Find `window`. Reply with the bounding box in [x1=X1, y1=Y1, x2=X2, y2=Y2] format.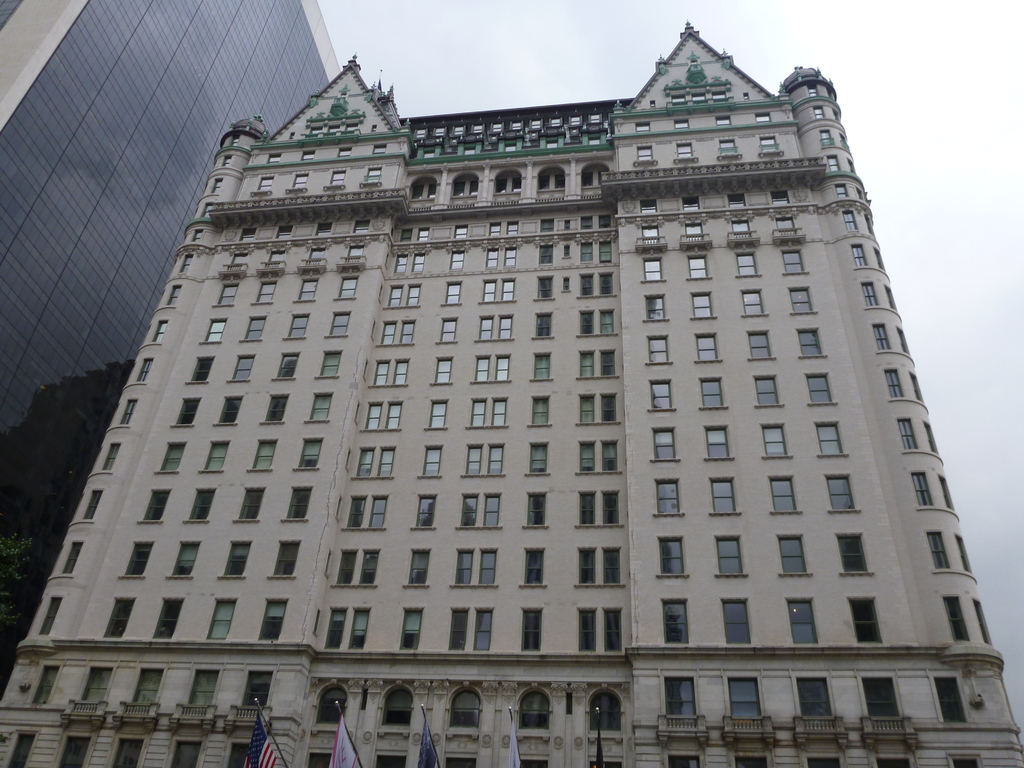
[x1=257, y1=175, x2=273, y2=193].
